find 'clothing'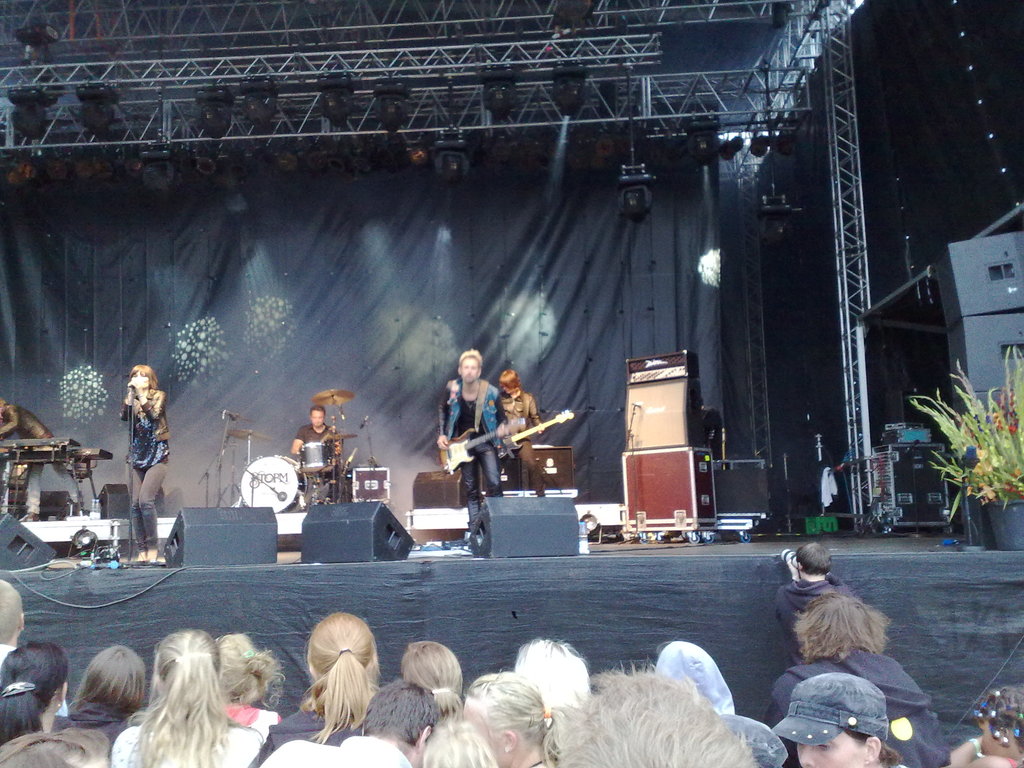
Rect(219, 694, 278, 741)
